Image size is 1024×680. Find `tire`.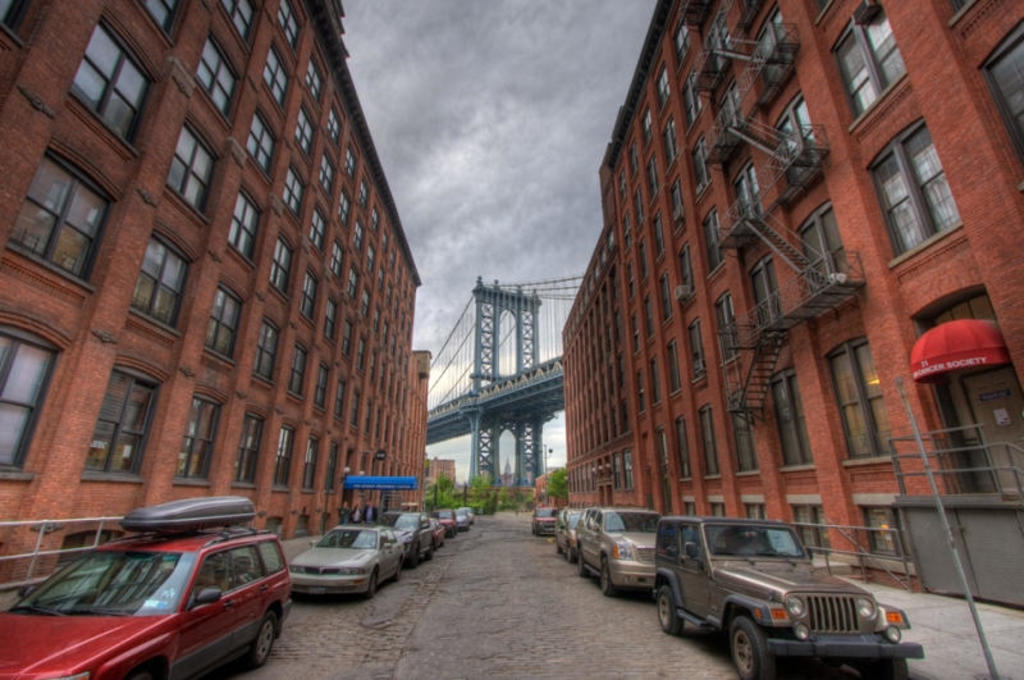
rect(369, 566, 381, 593).
